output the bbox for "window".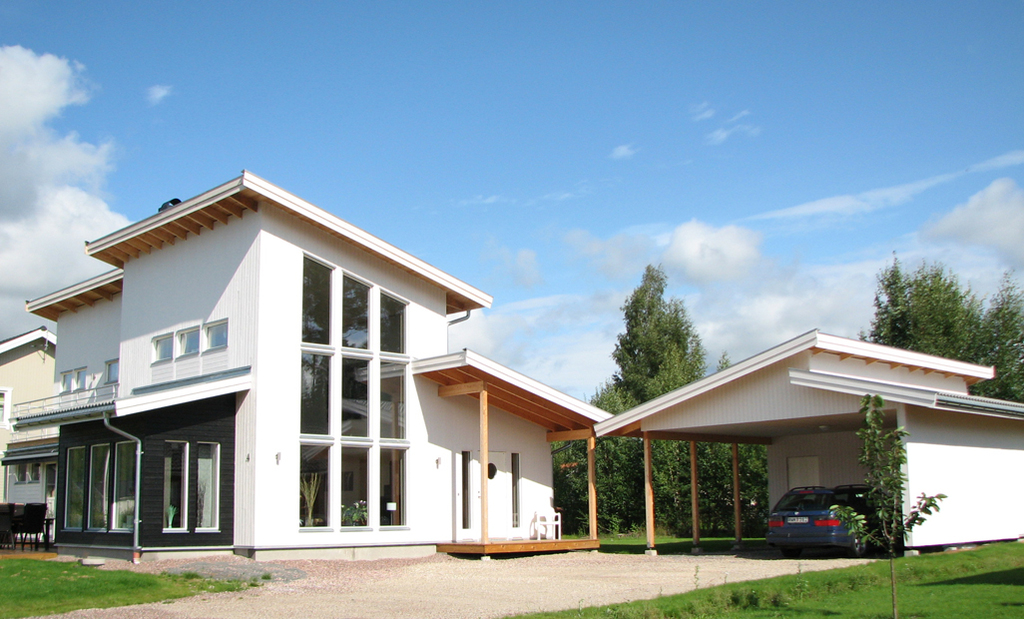
bbox=(152, 333, 176, 365).
